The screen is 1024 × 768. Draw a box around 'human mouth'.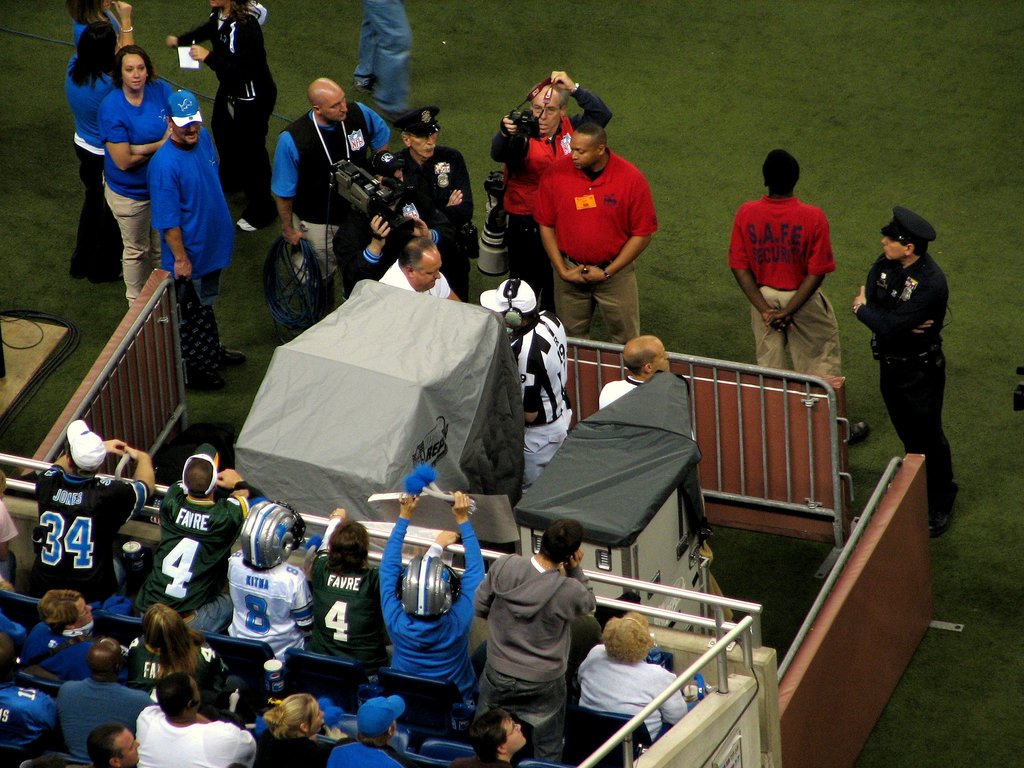
(573,160,579,164).
